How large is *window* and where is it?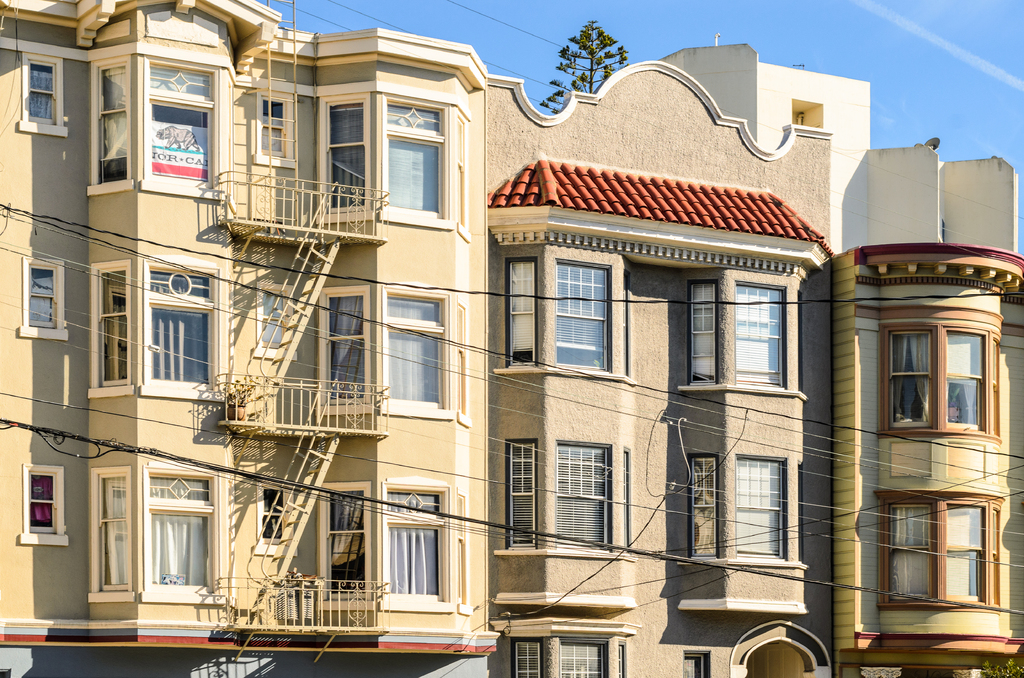
Bounding box: {"left": 989, "top": 341, "right": 999, "bottom": 438}.
